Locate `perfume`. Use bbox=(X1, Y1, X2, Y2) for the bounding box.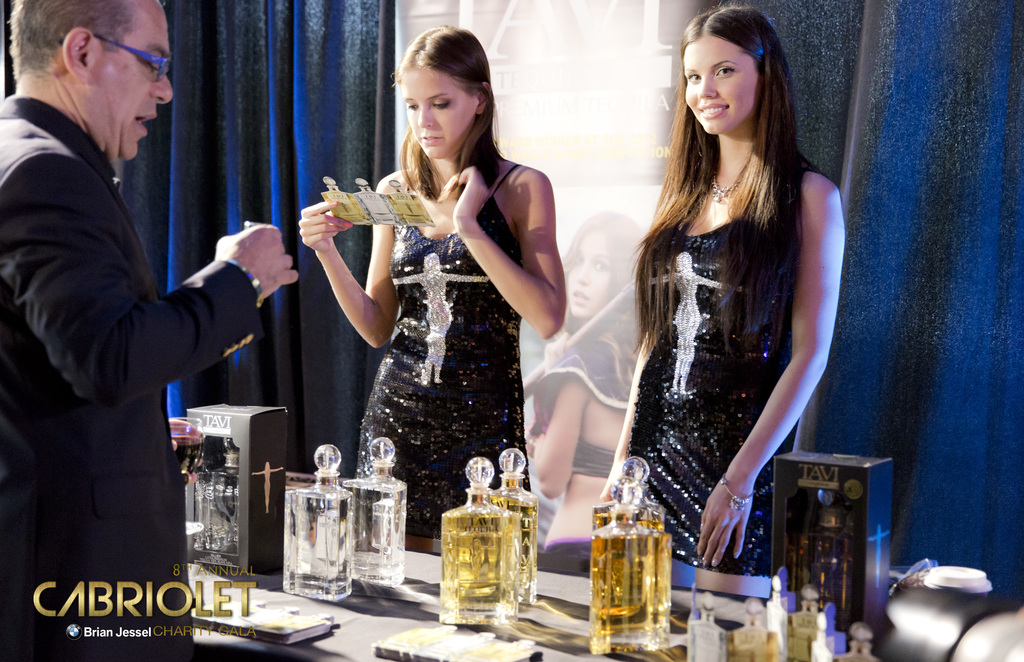
bbox=(440, 457, 523, 630).
